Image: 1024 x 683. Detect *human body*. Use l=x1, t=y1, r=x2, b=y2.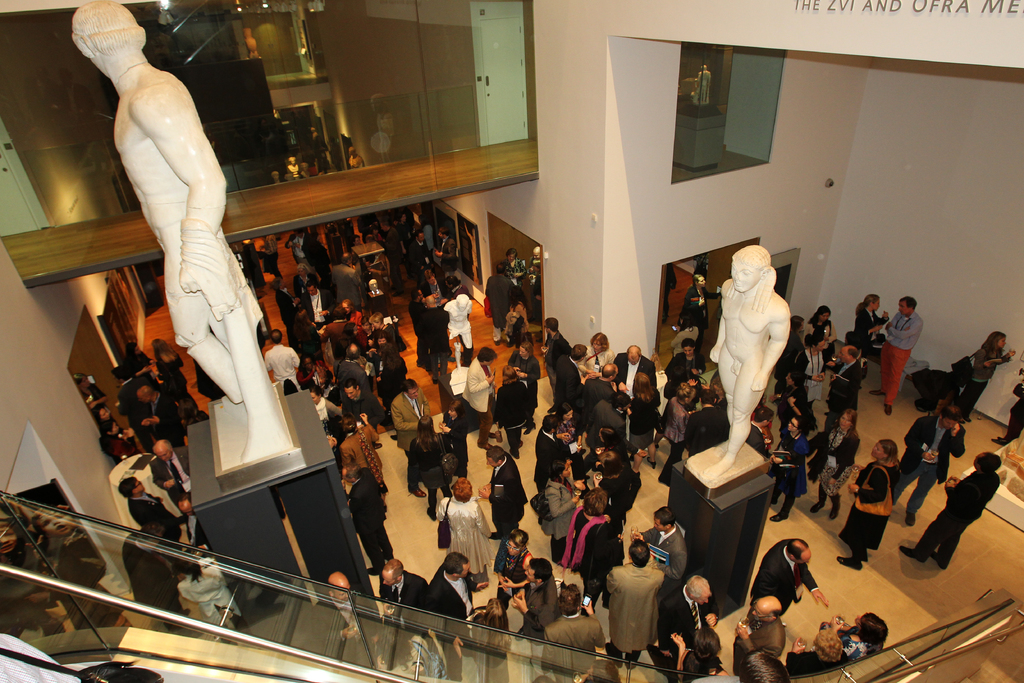
l=578, t=325, r=609, b=388.
